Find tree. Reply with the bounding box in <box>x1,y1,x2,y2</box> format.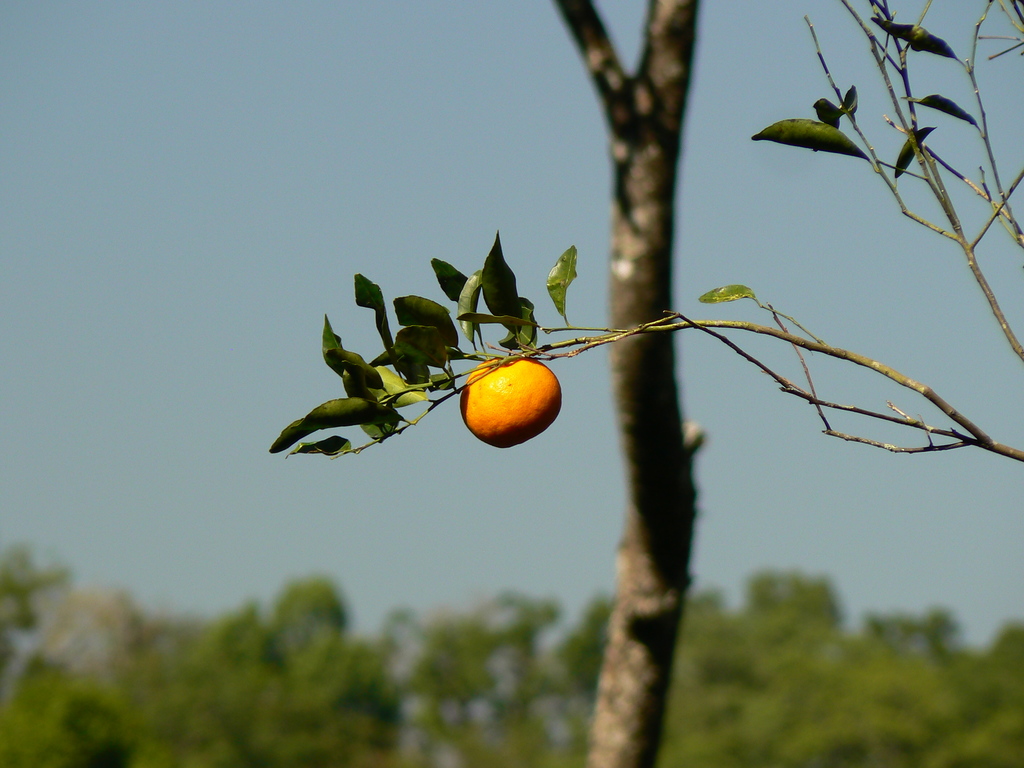
<box>555,0,705,767</box>.
